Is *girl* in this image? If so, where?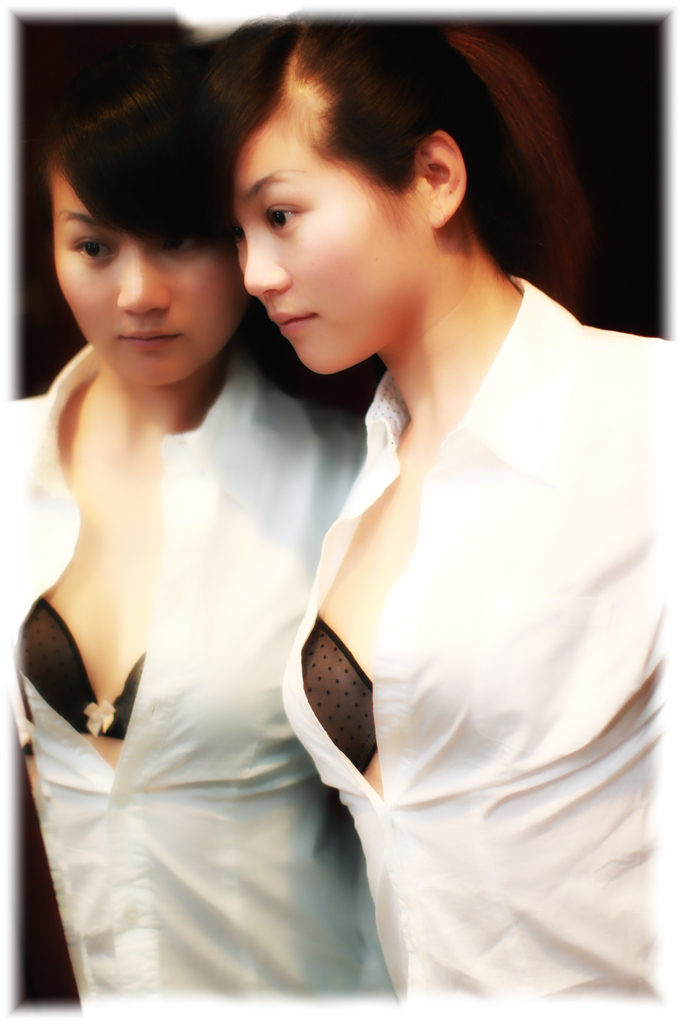
Yes, at [9,17,366,1004].
